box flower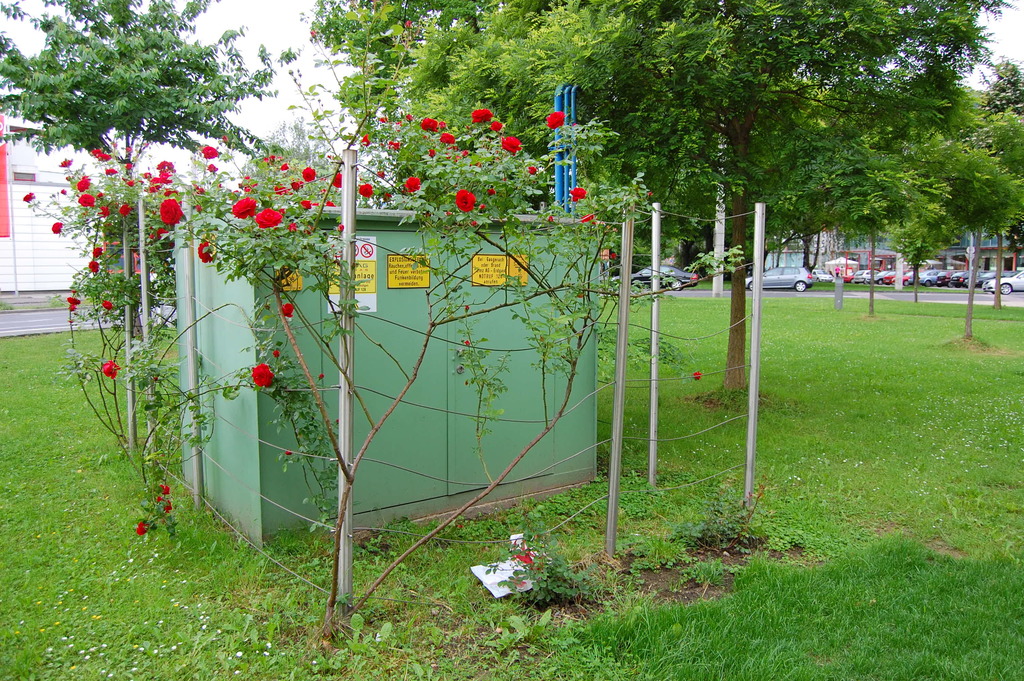
region(284, 450, 294, 455)
